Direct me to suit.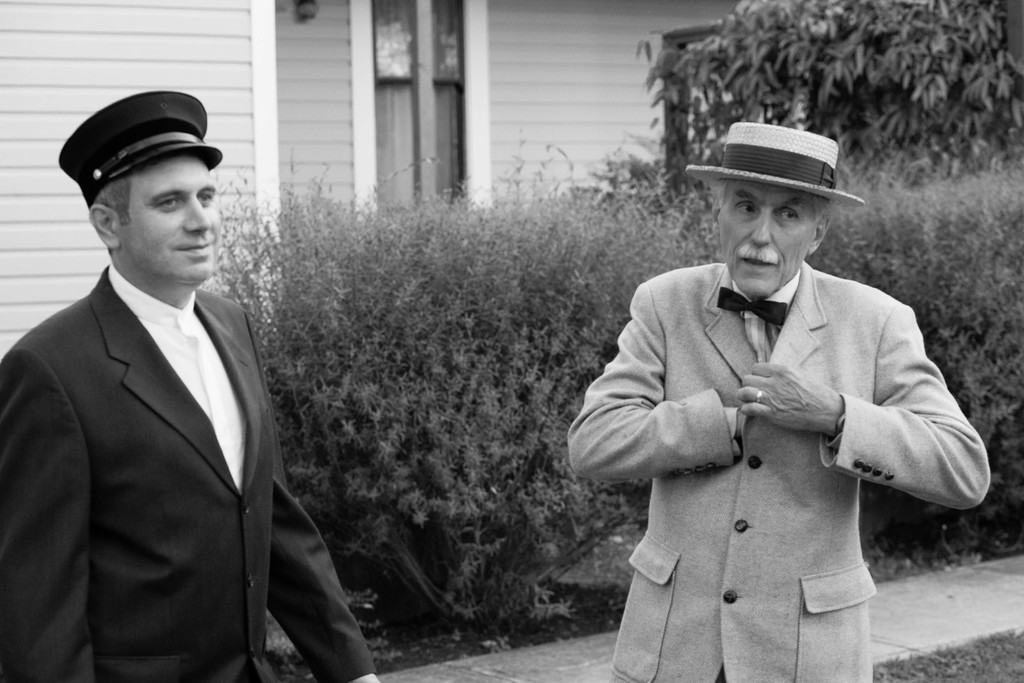
Direction: x1=0 y1=169 x2=360 y2=679.
